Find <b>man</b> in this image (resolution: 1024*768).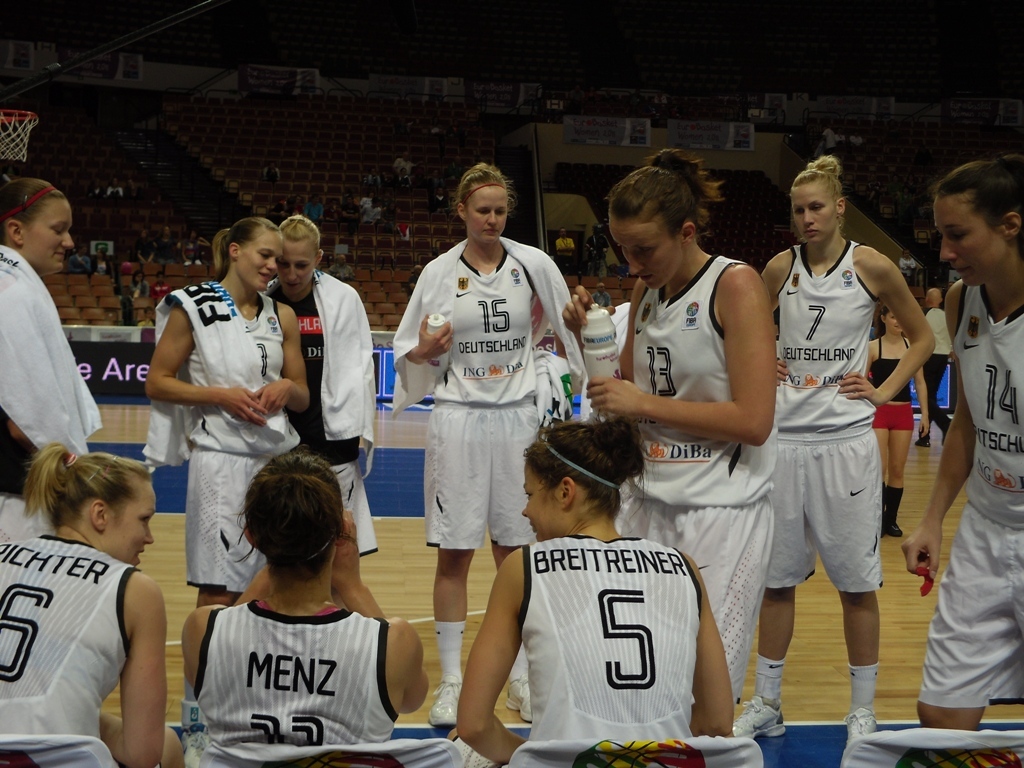
locate(137, 227, 159, 266).
